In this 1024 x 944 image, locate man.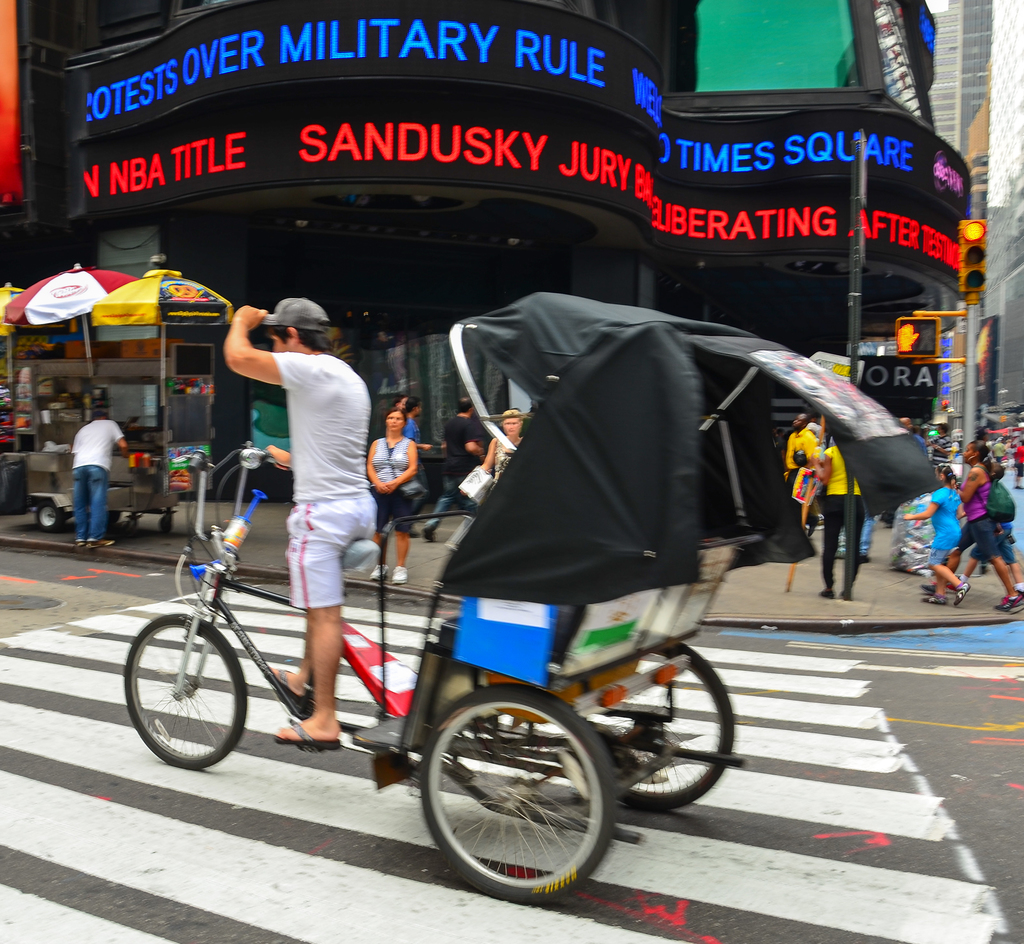
Bounding box: l=412, t=393, r=491, b=543.
